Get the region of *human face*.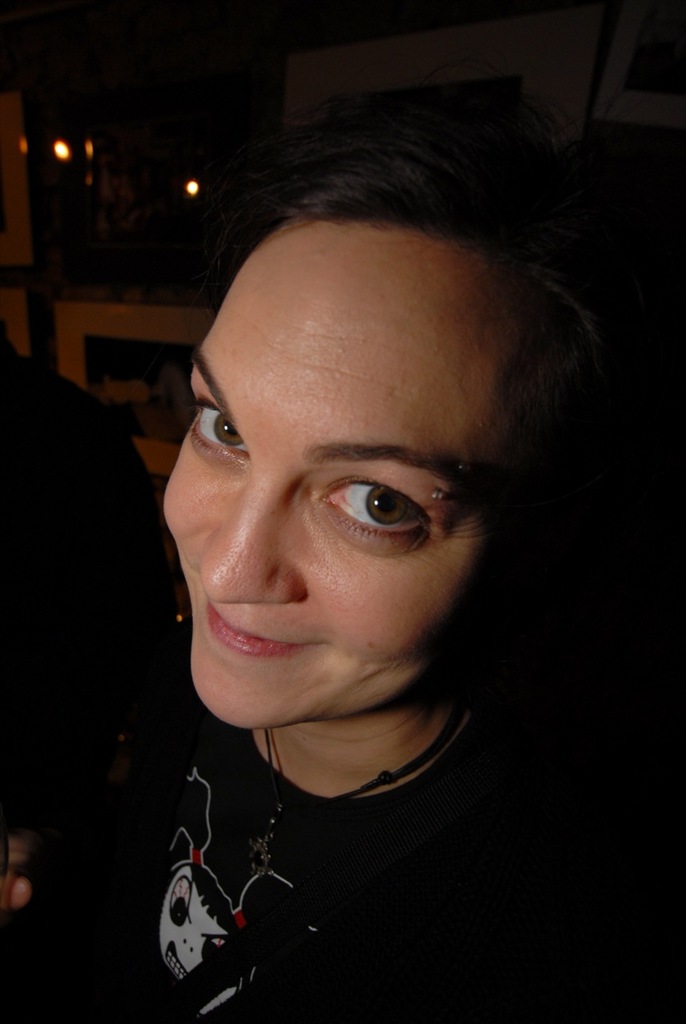
pyautogui.locateOnScreen(162, 213, 530, 730).
